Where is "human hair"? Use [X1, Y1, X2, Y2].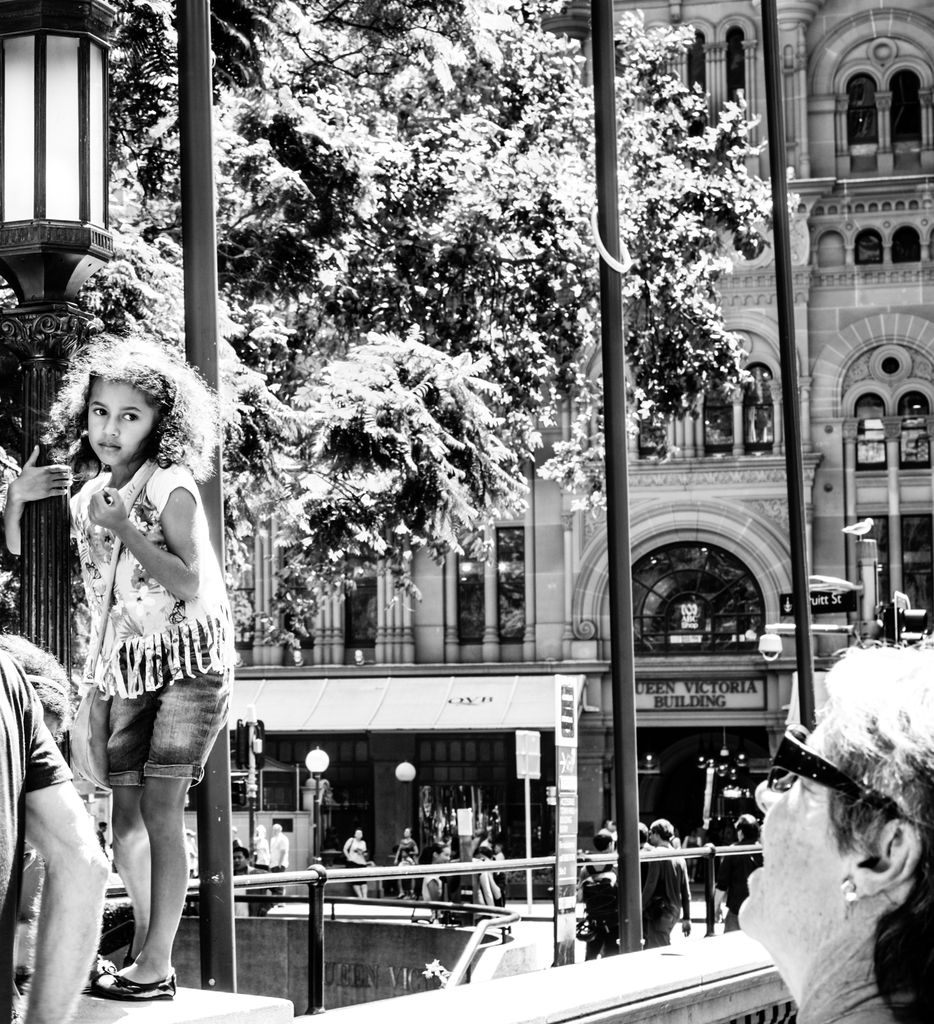
[821, 634, 933, 1023].
